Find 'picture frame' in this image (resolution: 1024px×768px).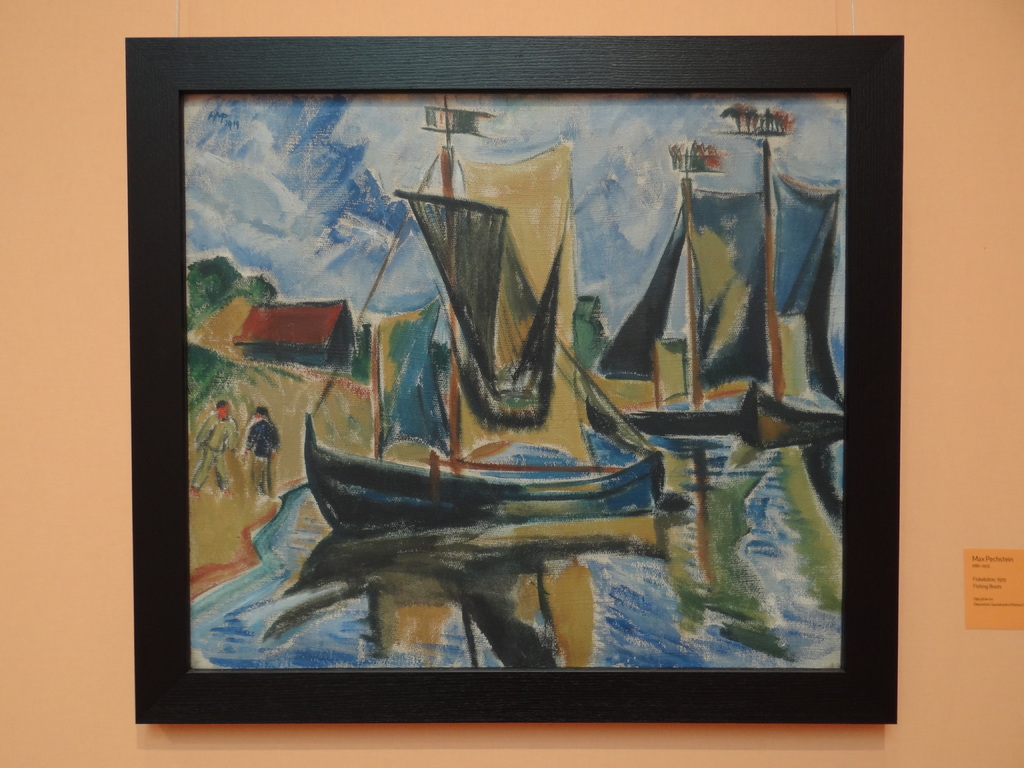
bbox=[122, 33, 906, 724].
